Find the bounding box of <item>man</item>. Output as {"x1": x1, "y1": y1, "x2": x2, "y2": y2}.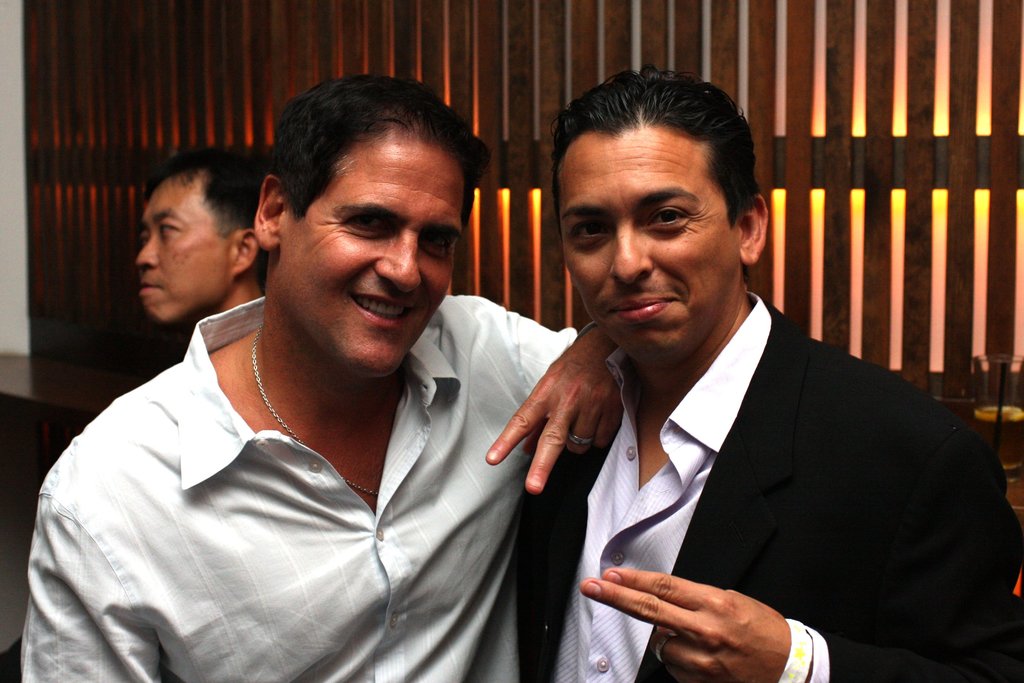
{"x1": 132, "y1": 150, "x2": 272, "y2": 323}.
